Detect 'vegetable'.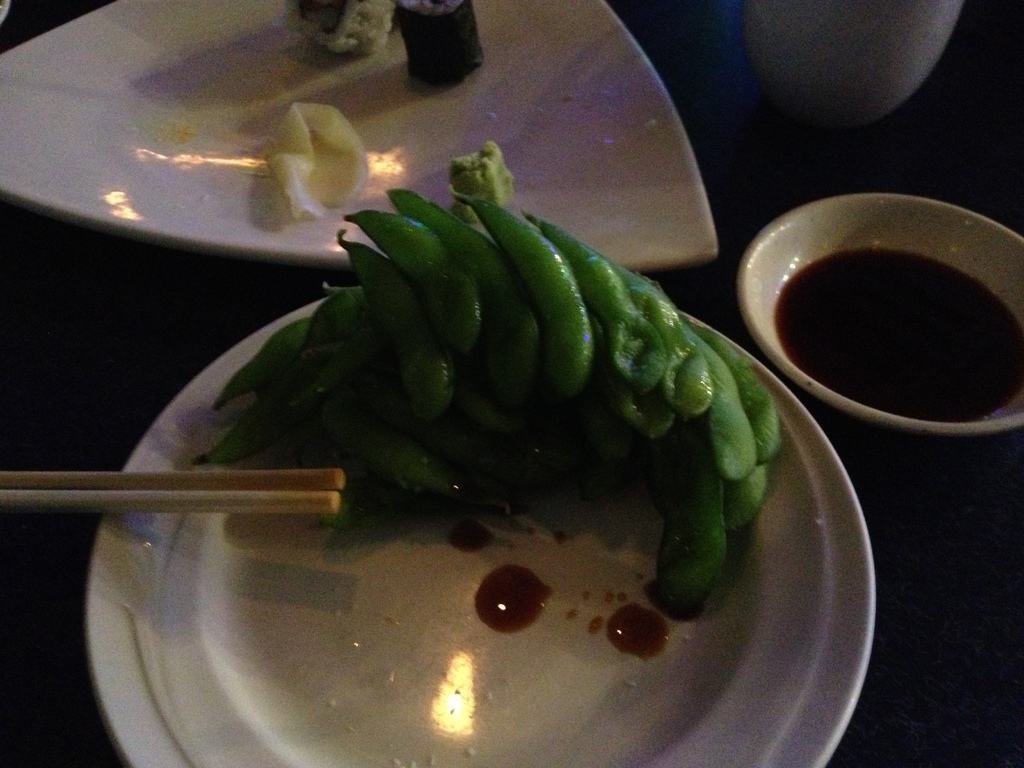
Detected at (left=277, top=0, right=384, bottom=56).
